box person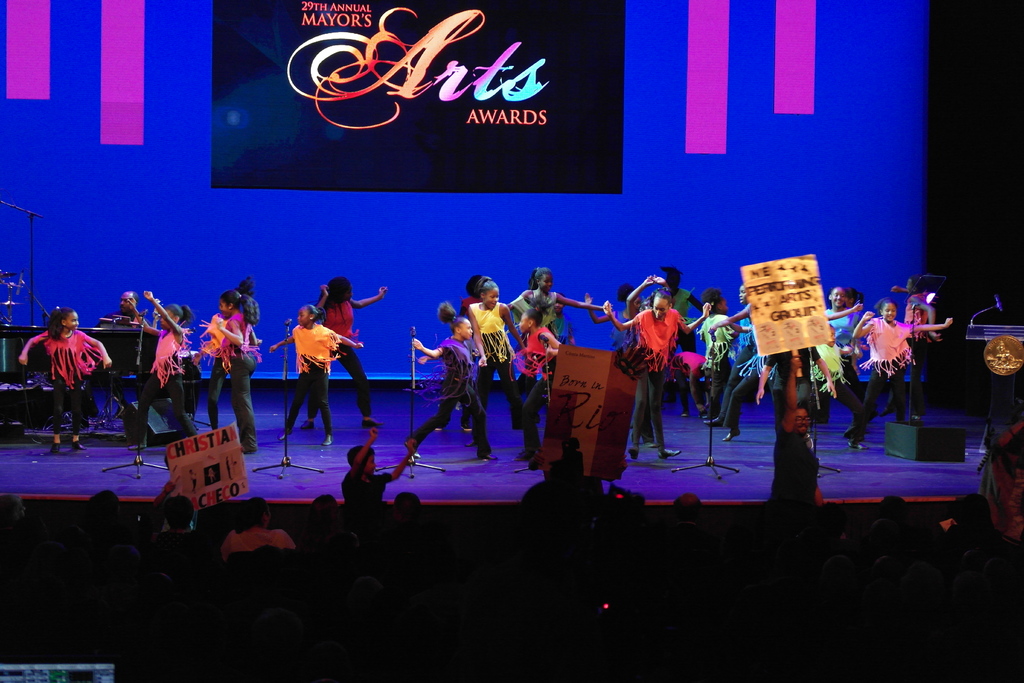
[141,495,207,572]
